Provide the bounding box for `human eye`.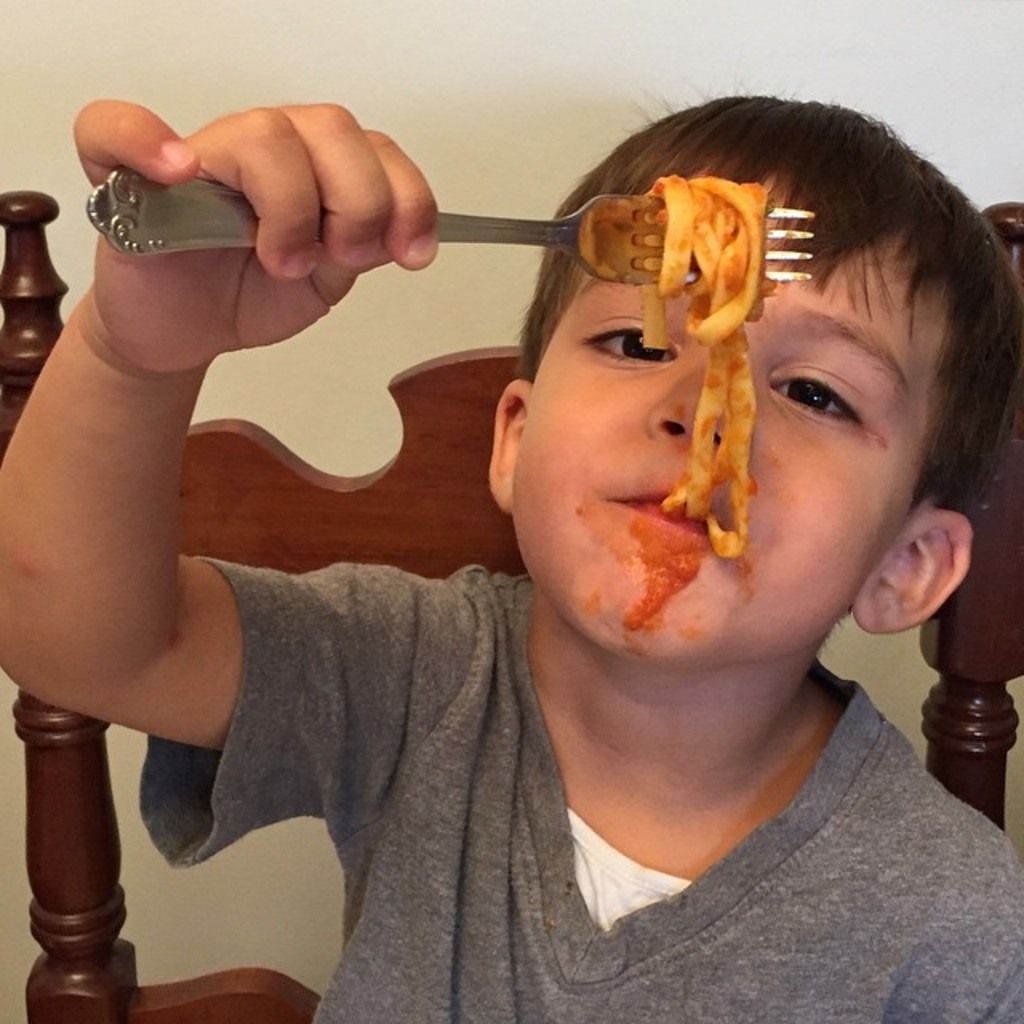
{"x1": 578, "y1": 318, "x2": 683, "y2": 371}.
